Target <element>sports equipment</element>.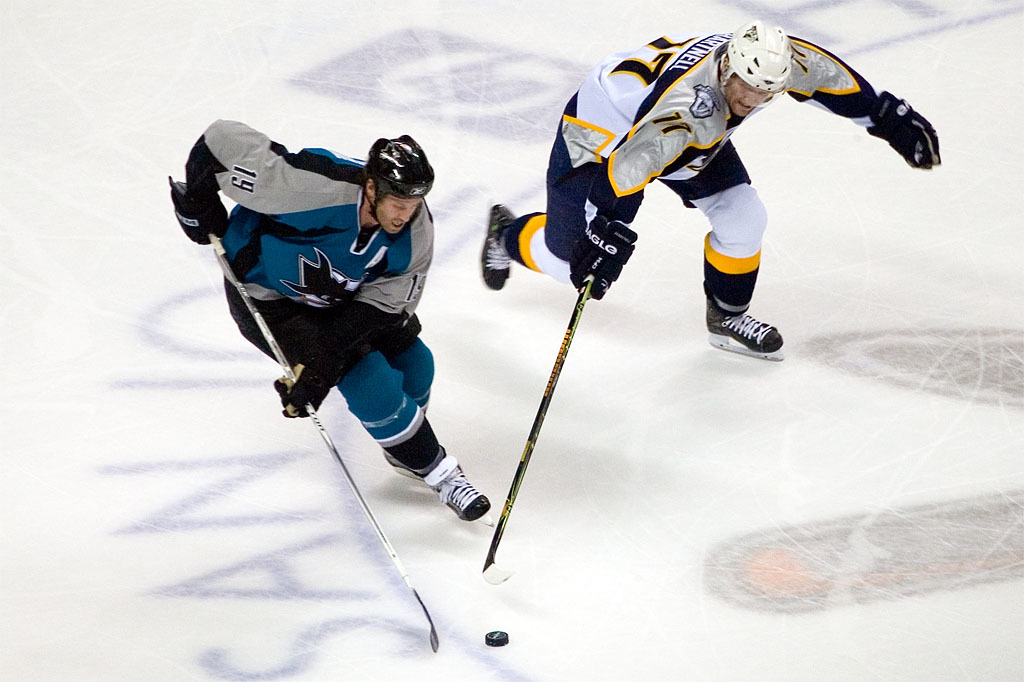
Target region: Rect(423, 454, 492, 522).
